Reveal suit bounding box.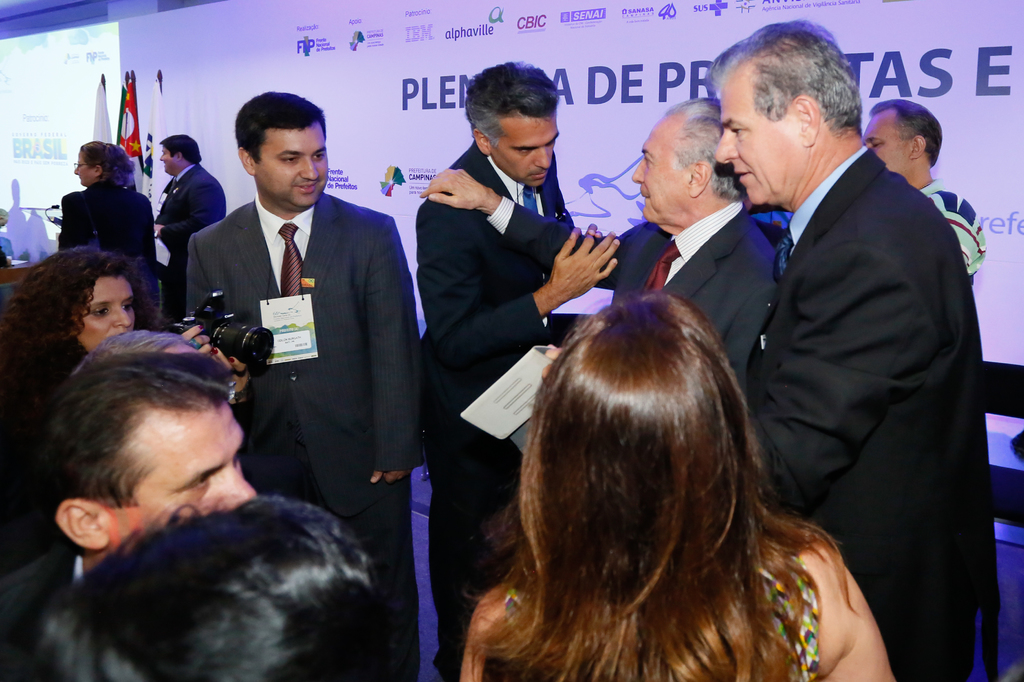
Revealed: bbox=(158, 159, 221, 304).
